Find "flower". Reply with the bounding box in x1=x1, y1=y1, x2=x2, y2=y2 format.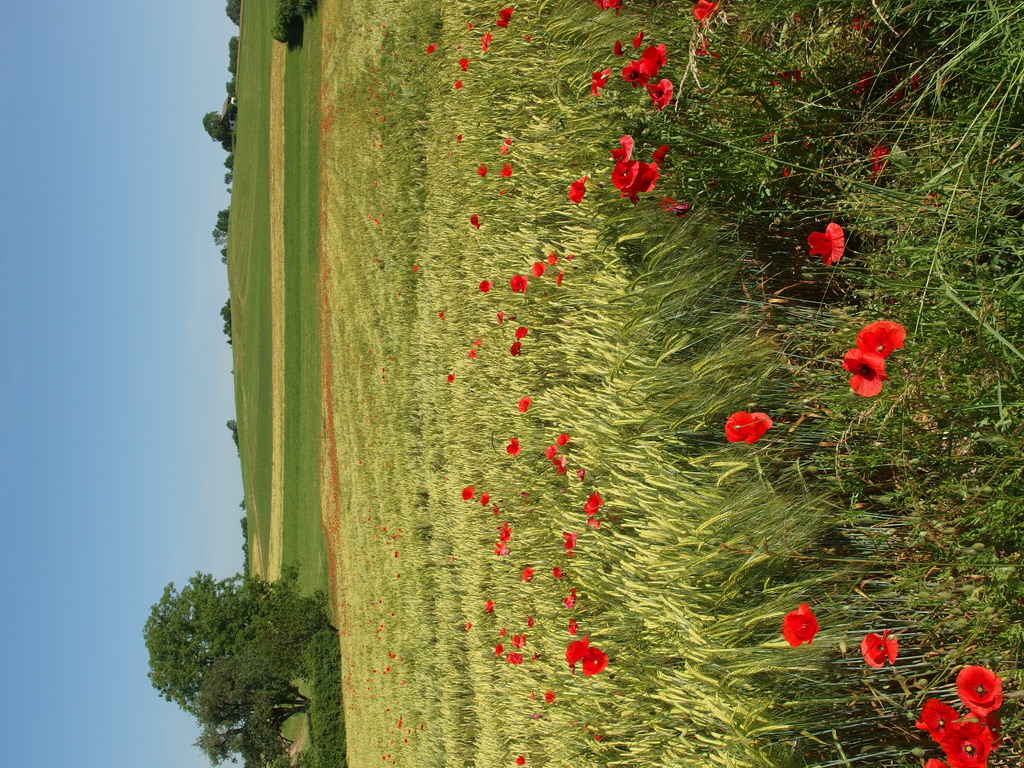
x1=446, y1=369, x2=454, y2=385.
